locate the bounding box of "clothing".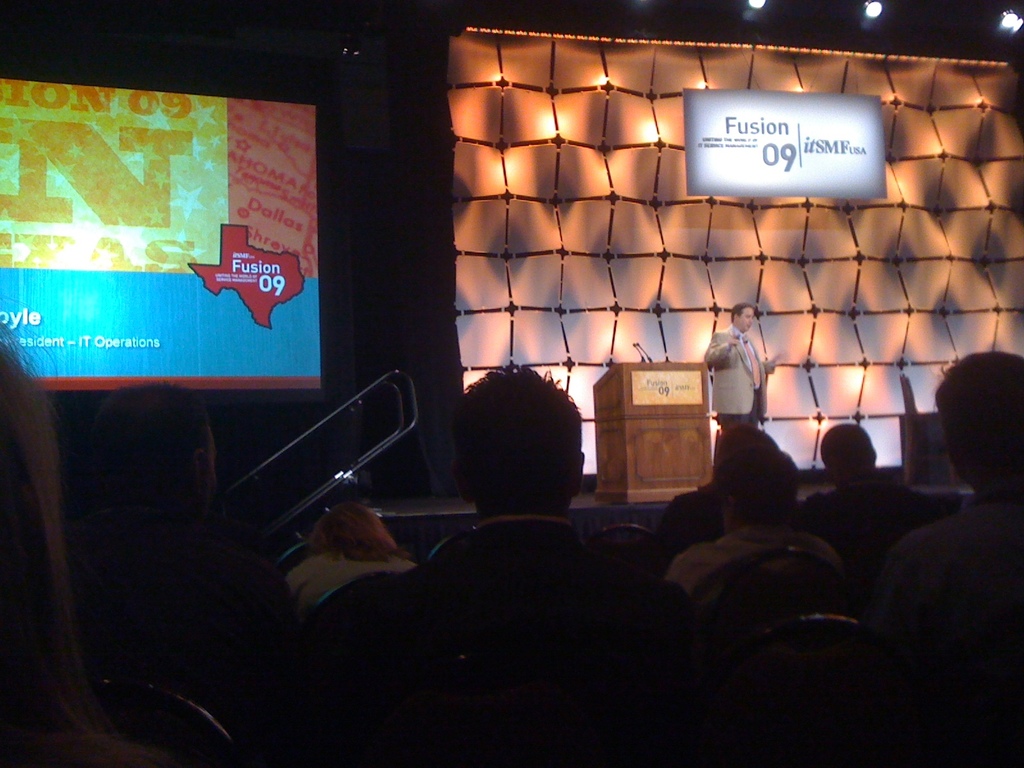
Bounding box: [left=804, top=478, right=950, bottom=569].
